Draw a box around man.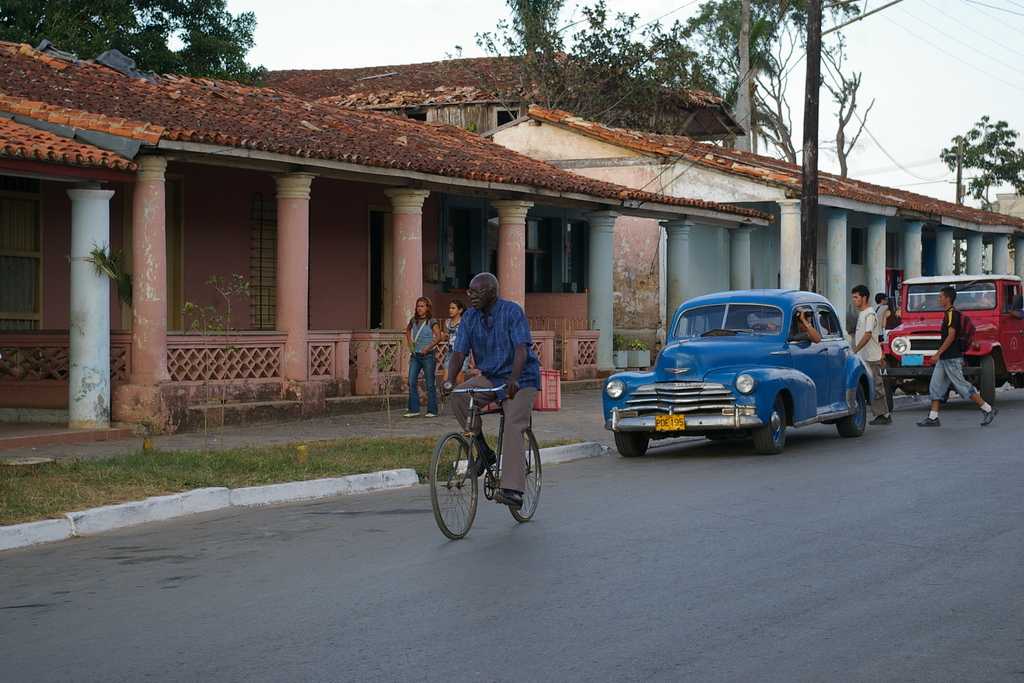
<box>788,309,814,336</box>.
